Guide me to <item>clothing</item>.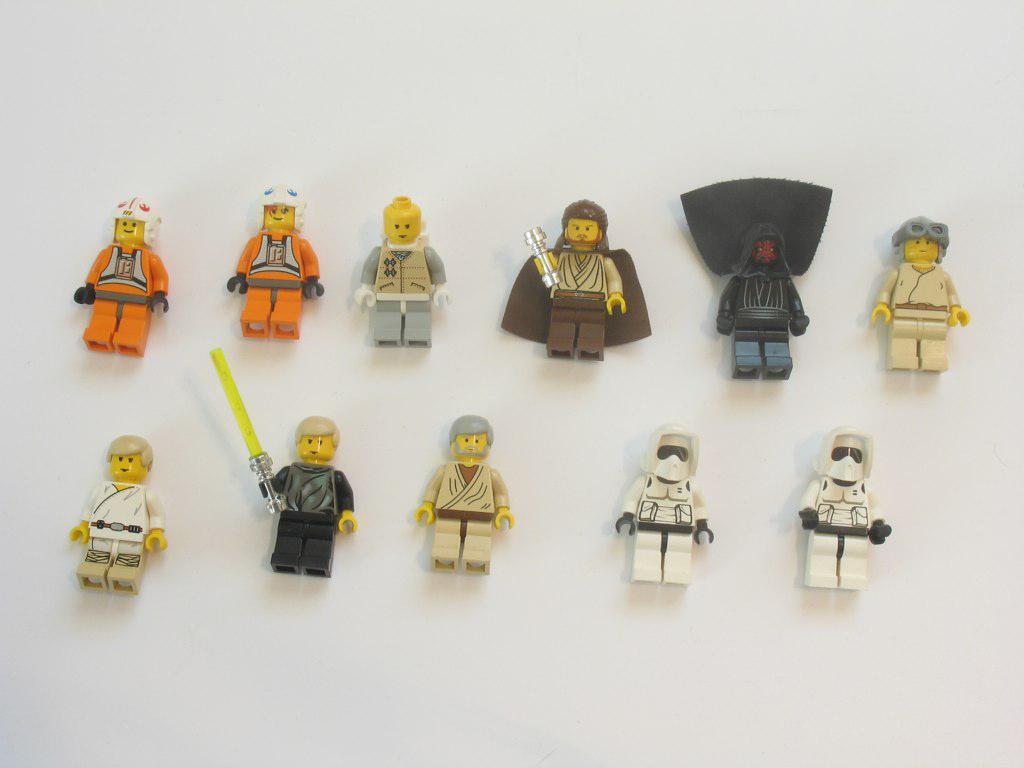
Guidance: x1=368, y1=239, x2=424, y2=301.
